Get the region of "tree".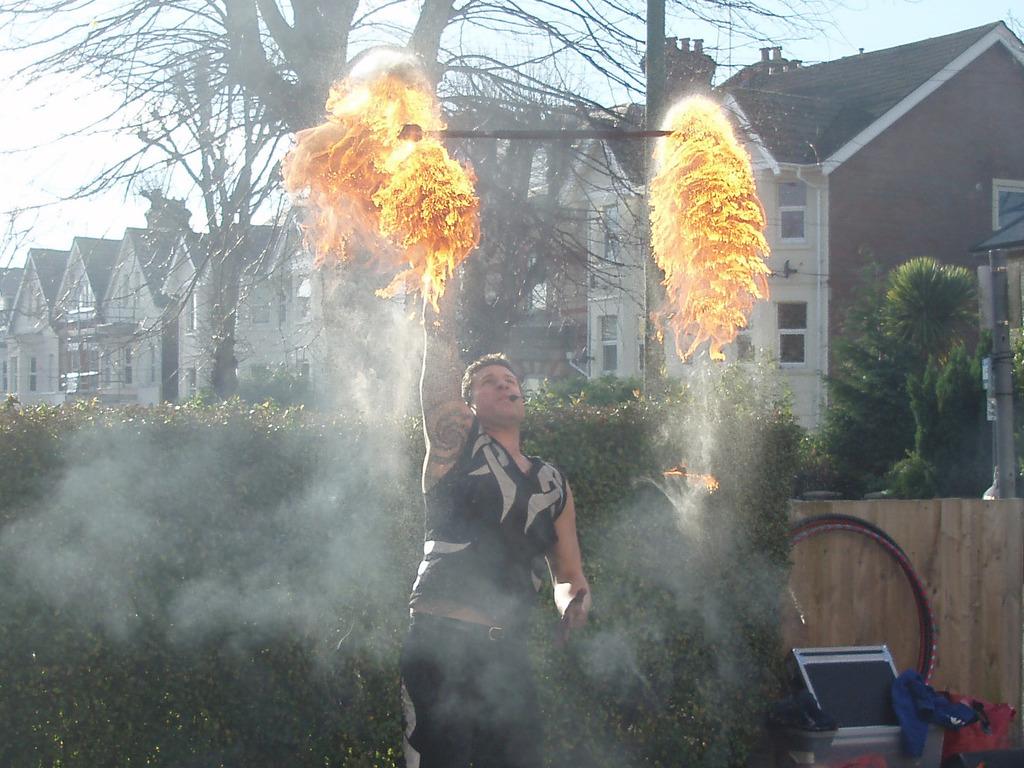
<bbox>0, 202, 48, 342</bbox>.
